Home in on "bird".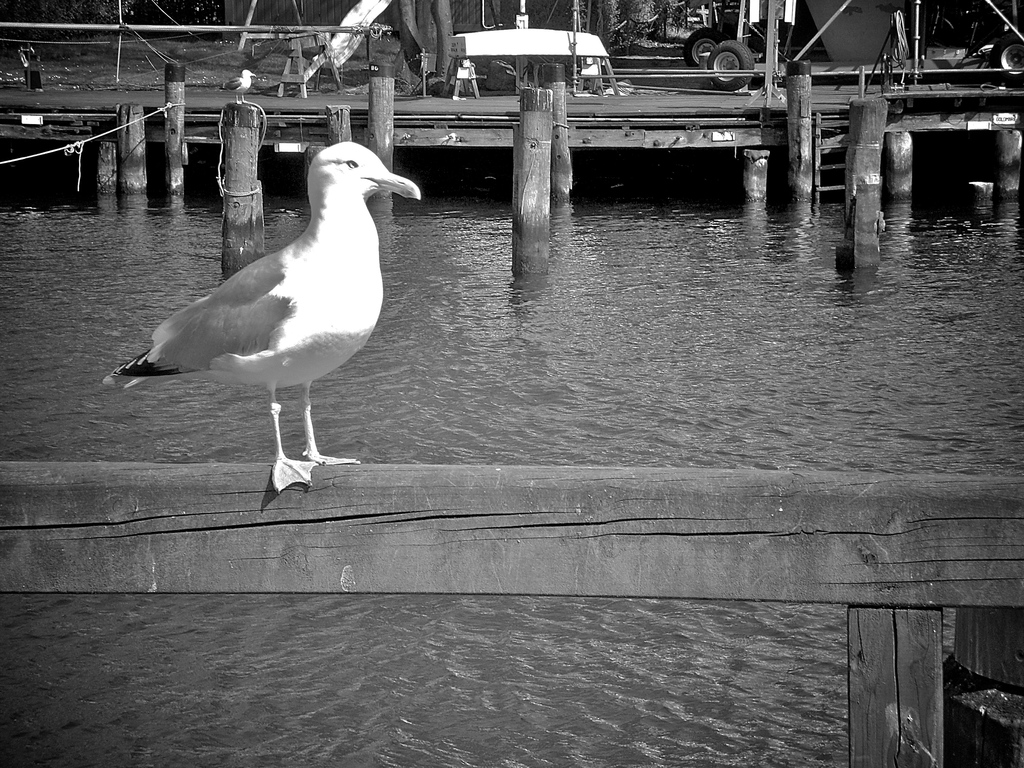
Homed in at <region>220, 71, 258, 103</region>.
